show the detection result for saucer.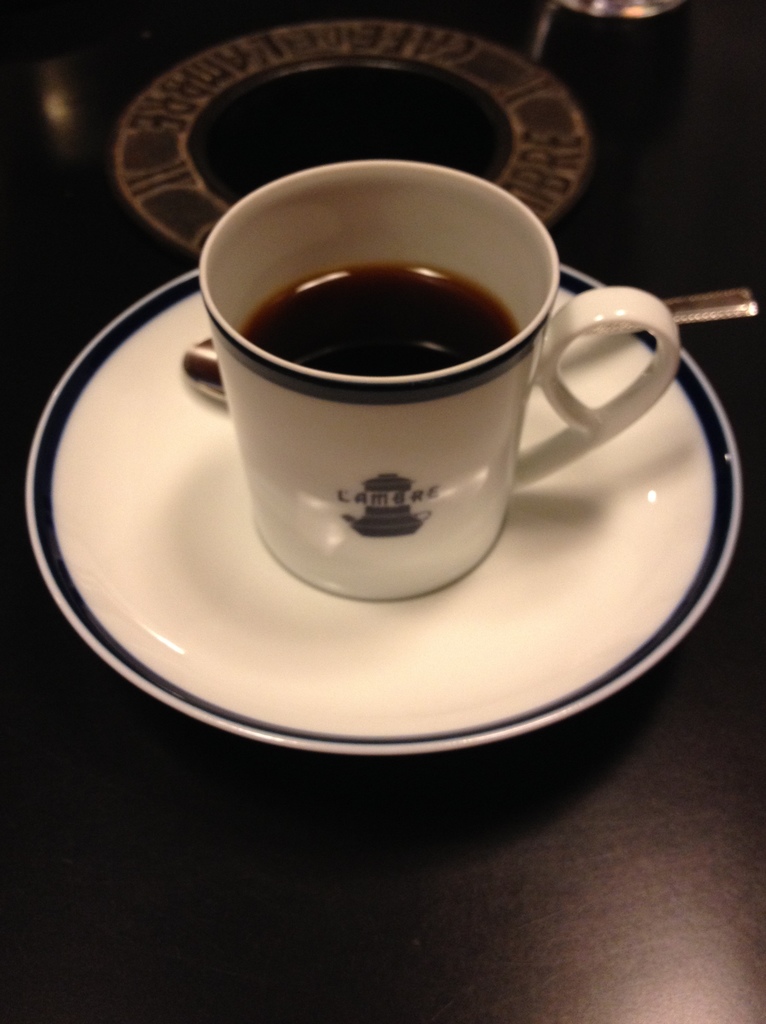
rect(28, 267, 749, 760).
